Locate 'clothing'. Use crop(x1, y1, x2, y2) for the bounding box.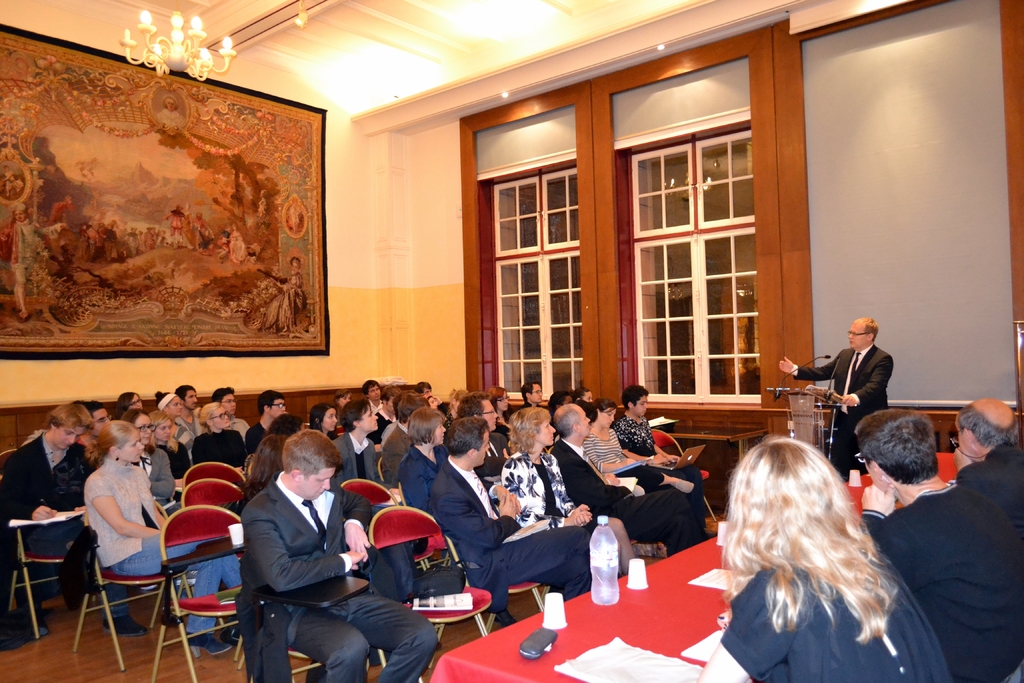
crop(611, 420, 704, 536).
